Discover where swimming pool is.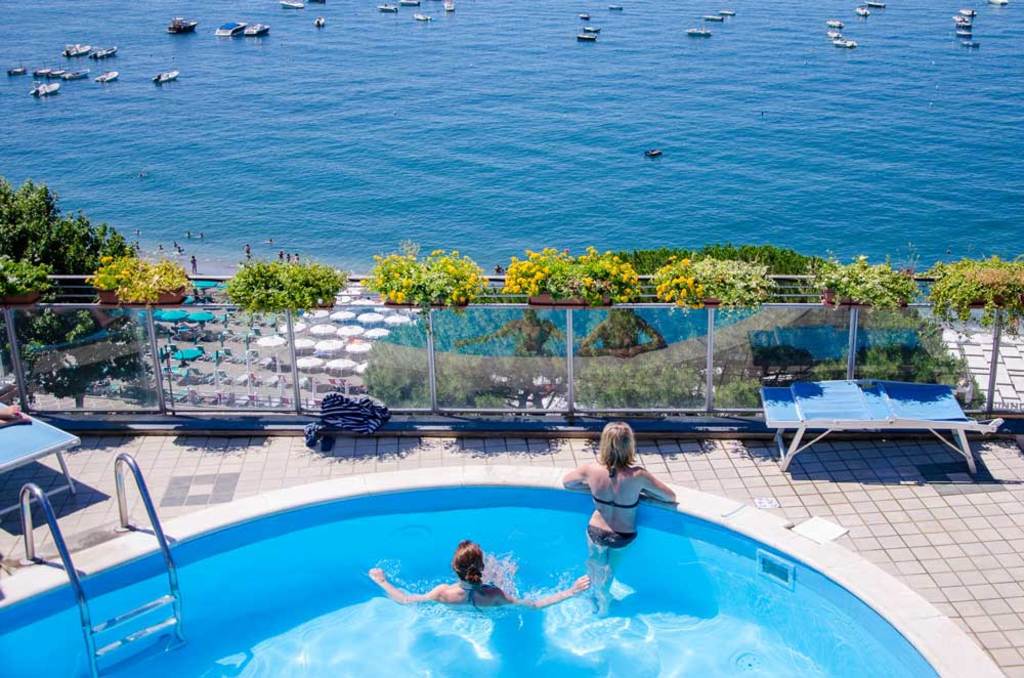
Discovered at 45 418 951 677.
